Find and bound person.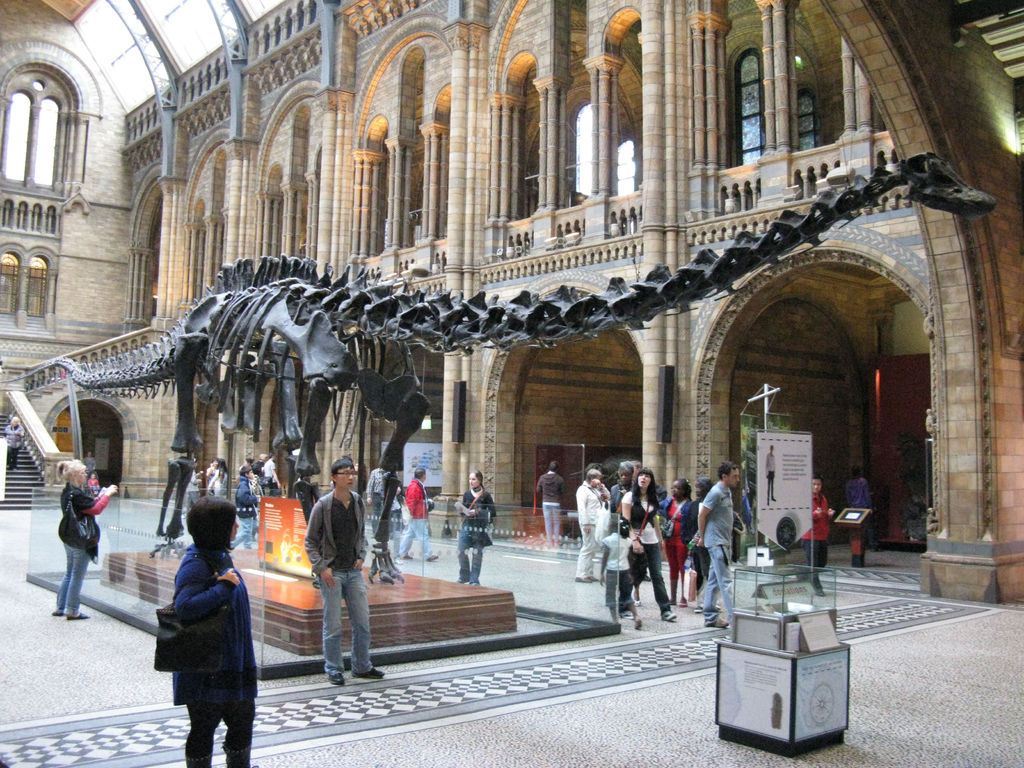
Bound: box=[232, 470, 269, 547].
